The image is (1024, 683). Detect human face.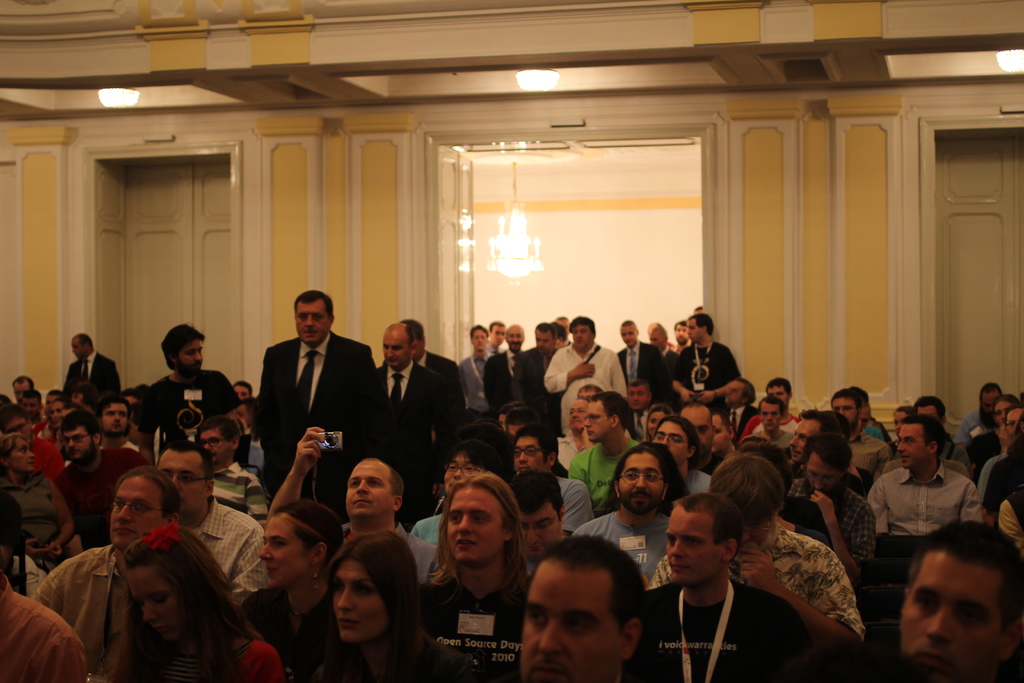
Detection: box(829, 396, 860, 426).
